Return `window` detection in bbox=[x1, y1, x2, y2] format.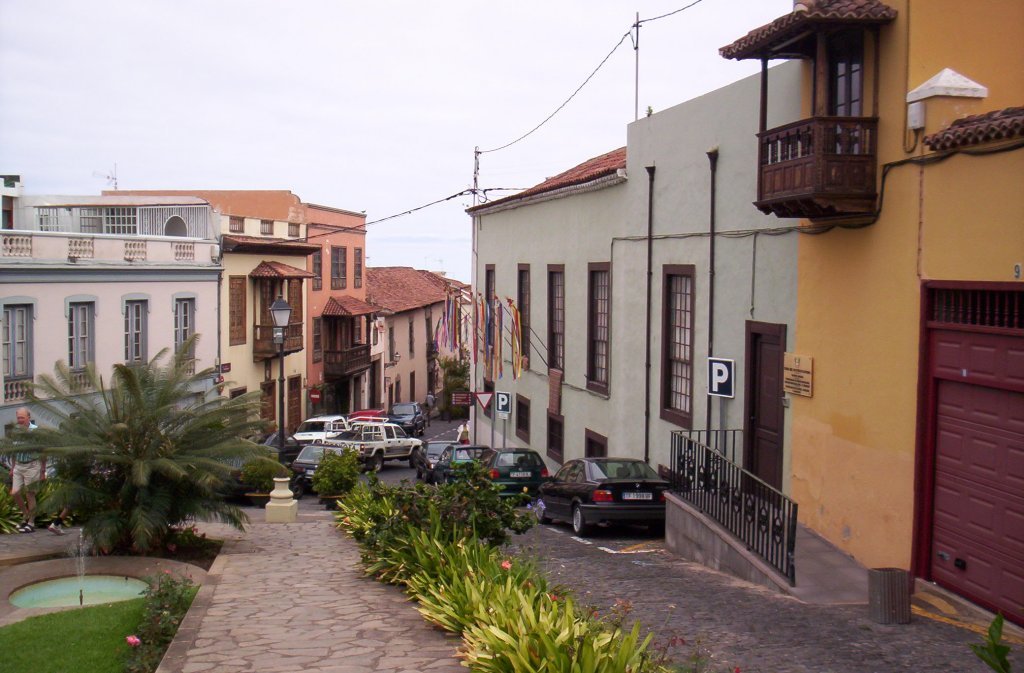
bbox=[66, 294, 99, 387].
